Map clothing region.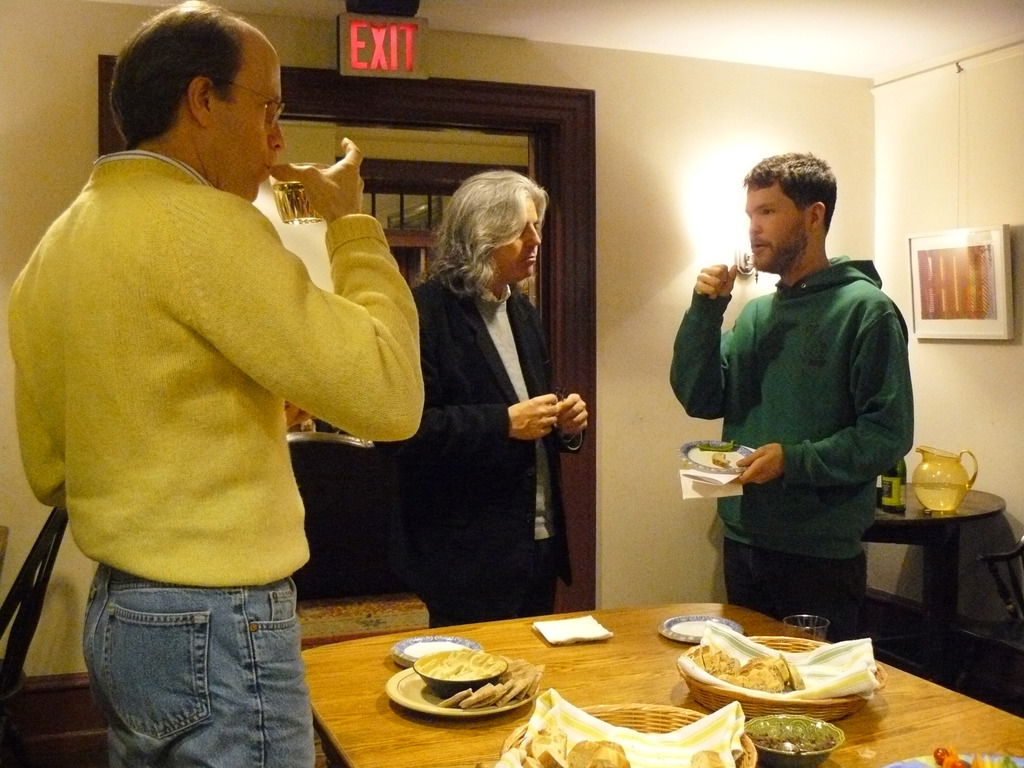
Mapped to bbox(10, 147, 419, 581).
